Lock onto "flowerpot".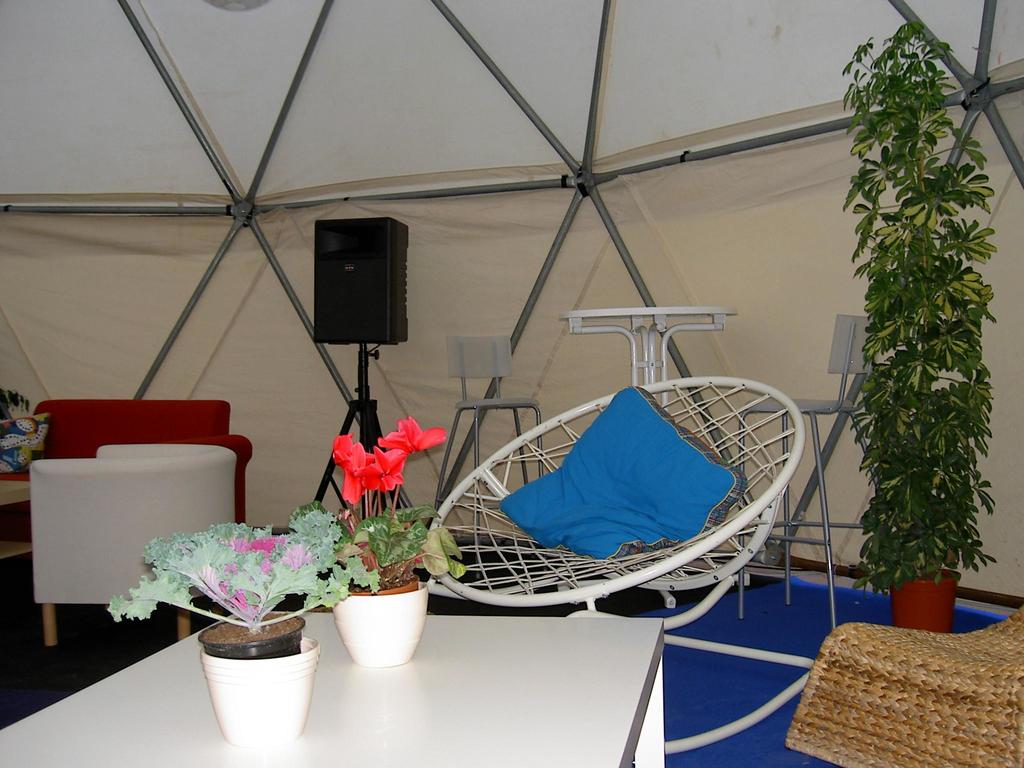
Locked: 198, 610, 323, 745.
